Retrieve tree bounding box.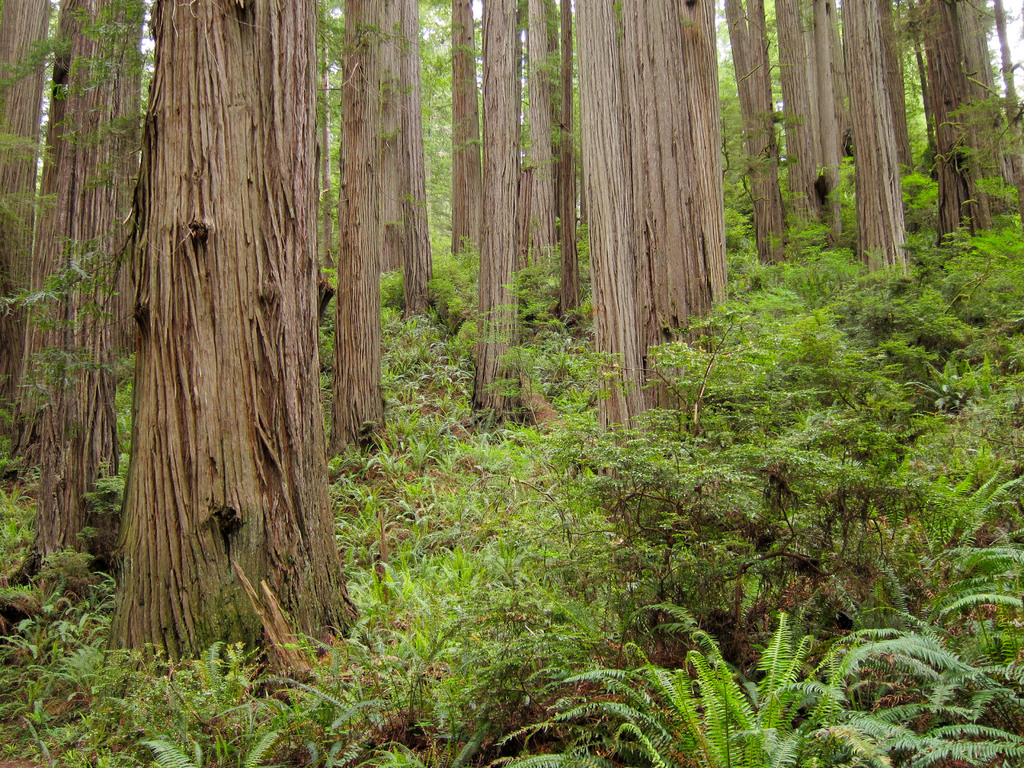
Bounding box: (35, 0, 92, 605).
